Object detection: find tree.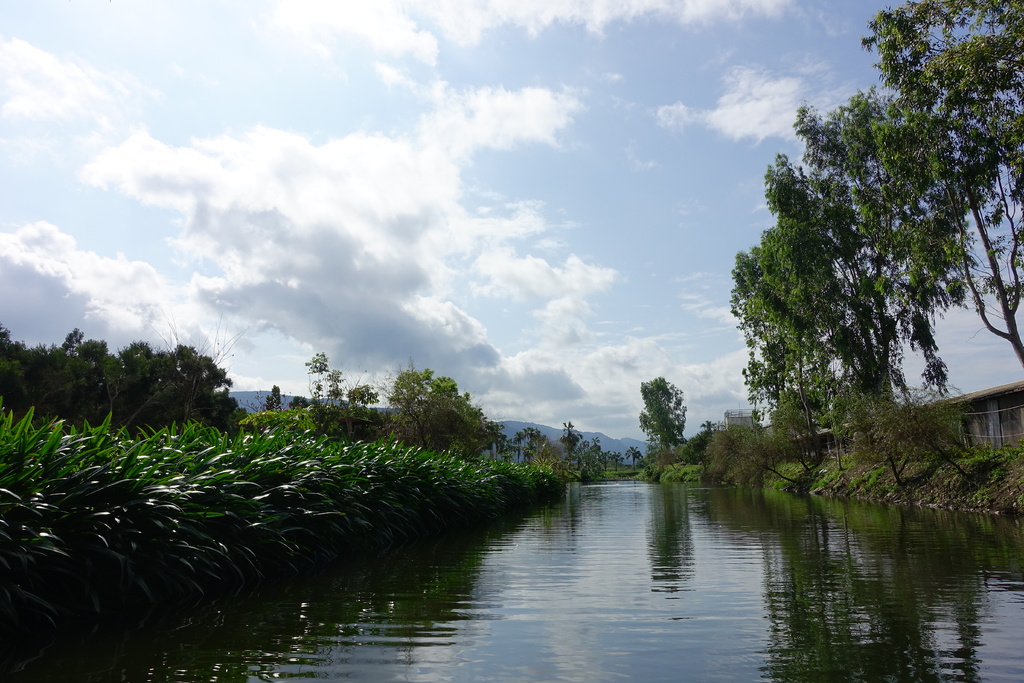
select_region(636, 374, 682, 462).
